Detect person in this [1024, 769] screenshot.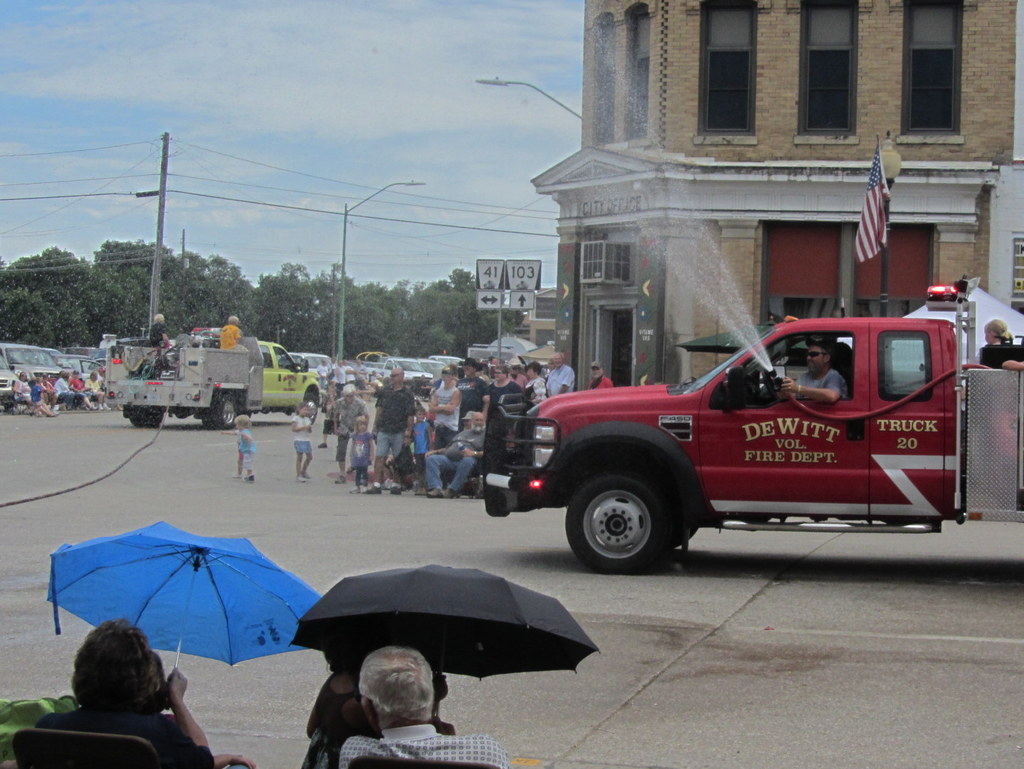
Detection: left=545, top=350, right=574, bottom=395.
